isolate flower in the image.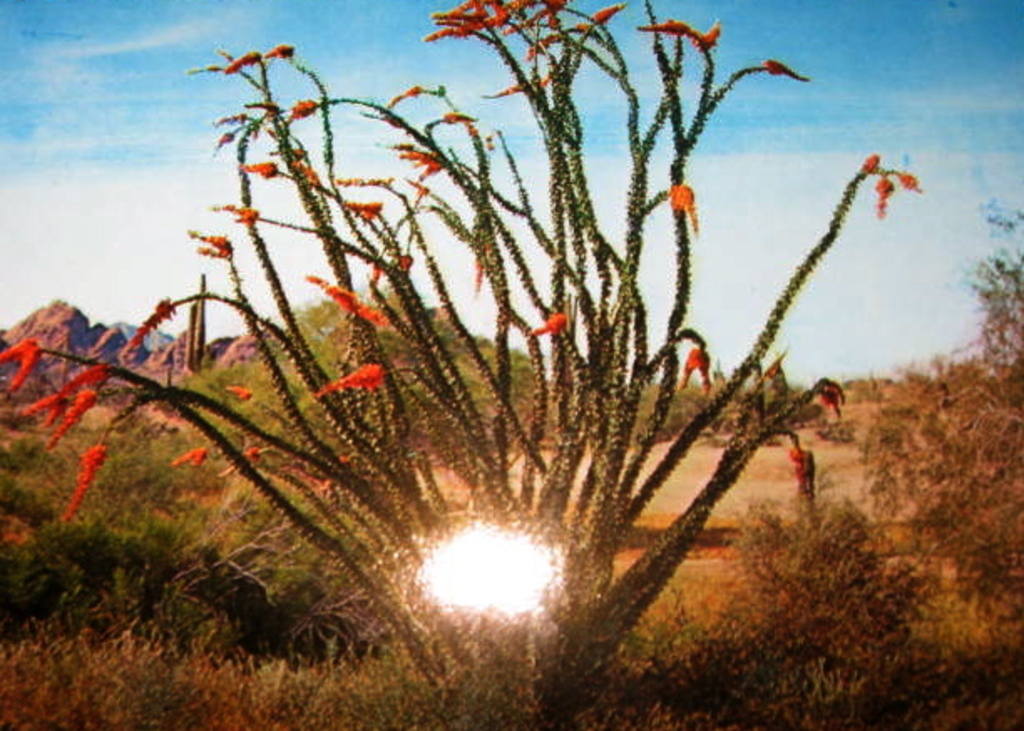
Isolated region: (115, 298, 177, 363).
